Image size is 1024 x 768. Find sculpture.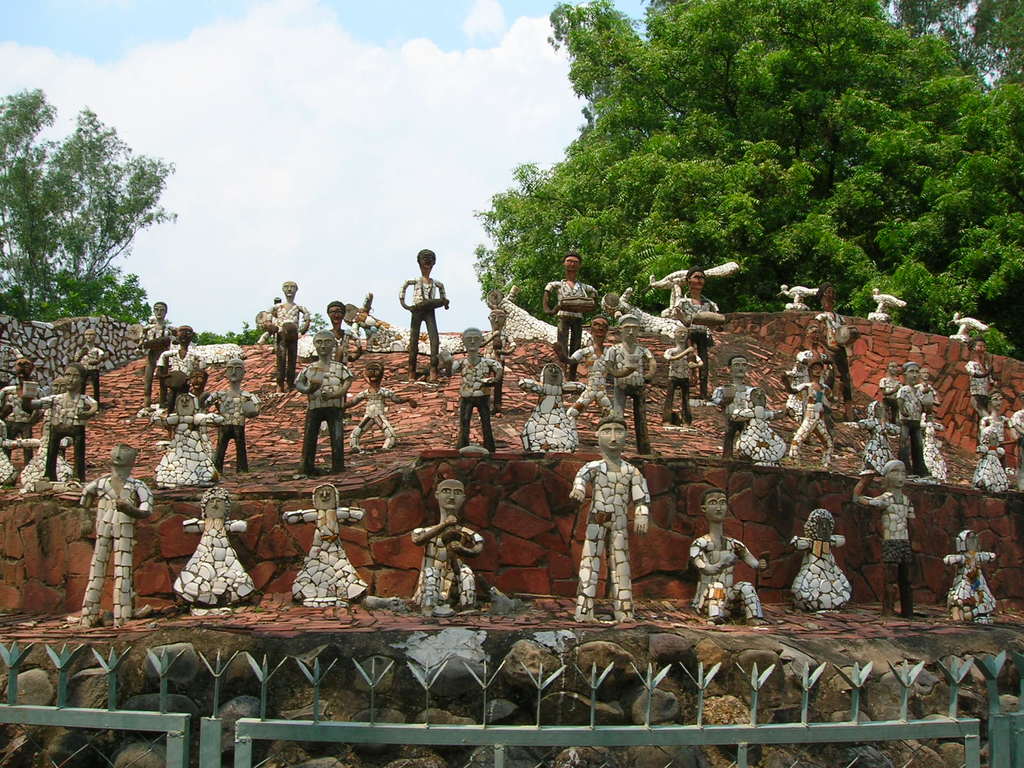
<region>845, 399, 898, 477</region>.
